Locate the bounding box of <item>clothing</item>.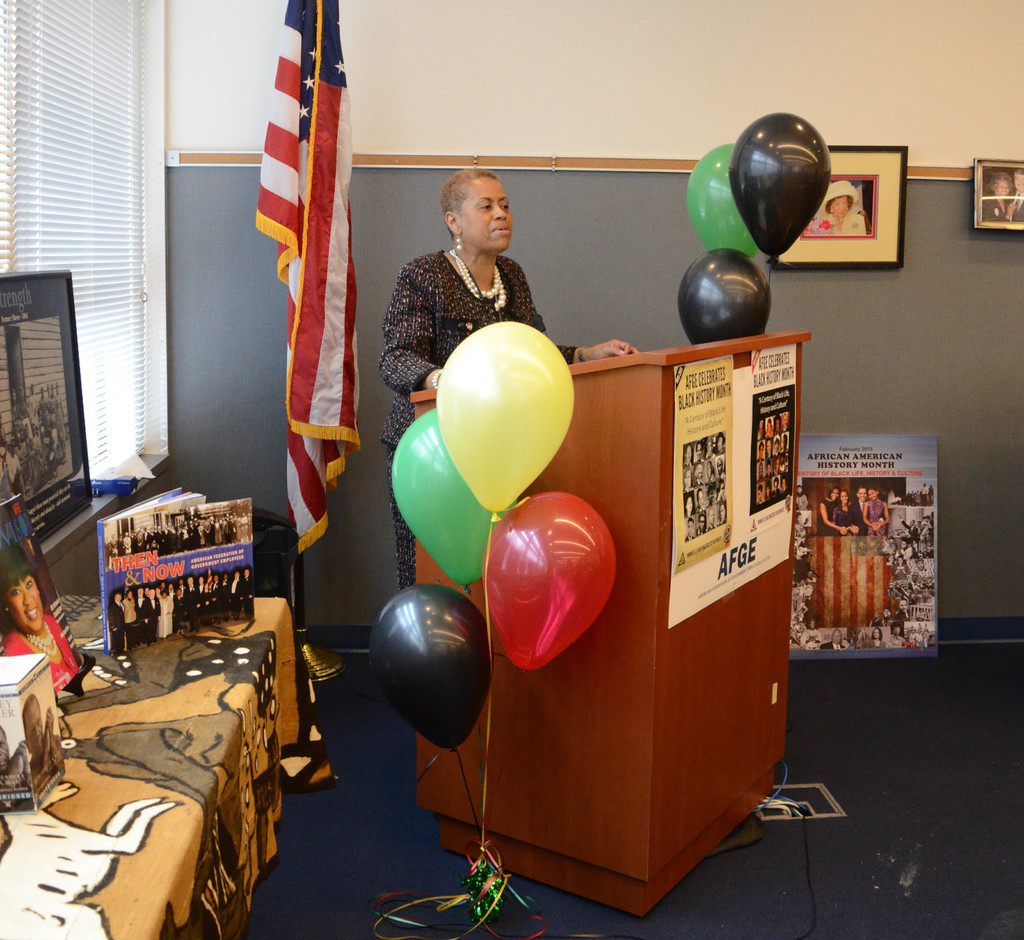
Bounding box: (815,212,869,240).
